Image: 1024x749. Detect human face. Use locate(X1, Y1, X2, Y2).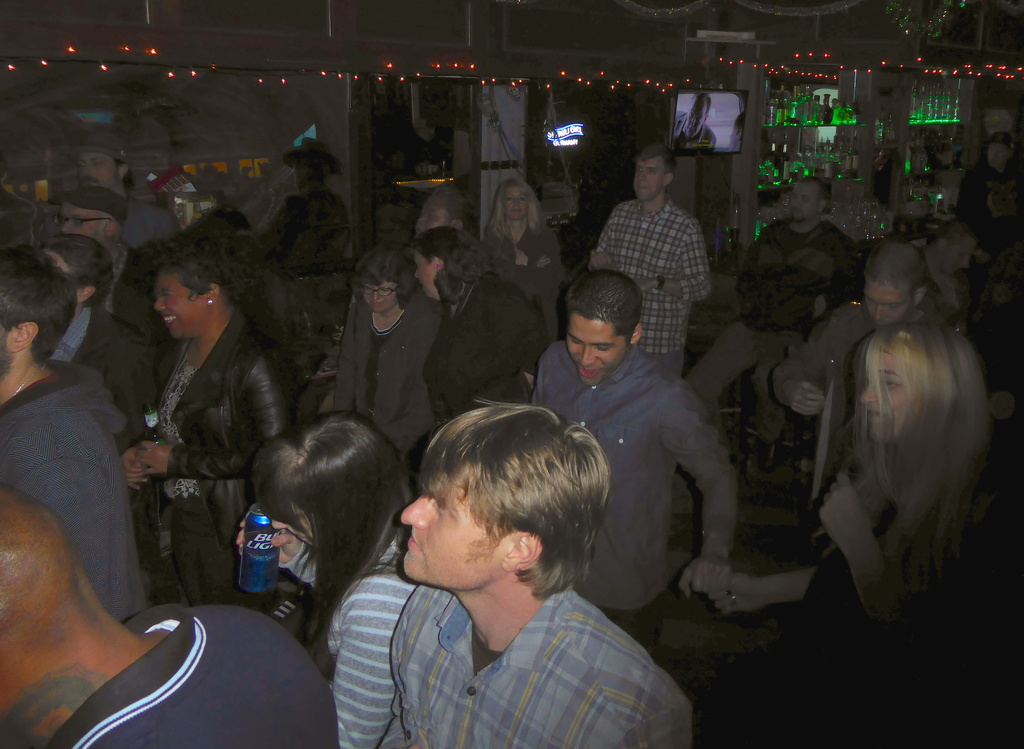
locate(865, 341, 921, 443).
